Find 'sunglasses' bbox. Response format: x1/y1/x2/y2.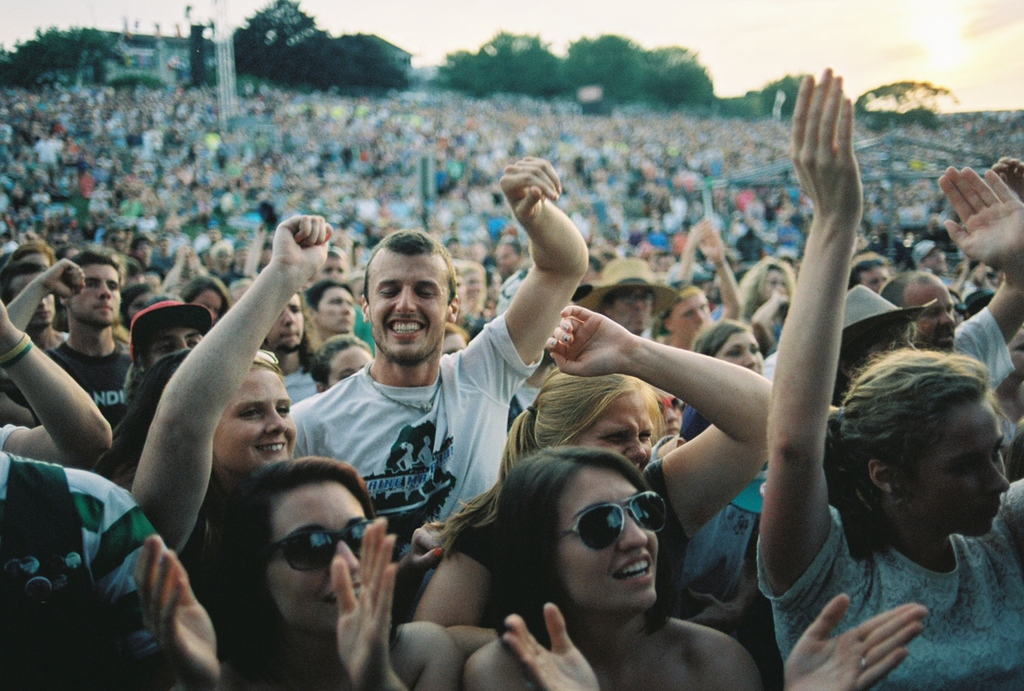
262/516/369/575.
